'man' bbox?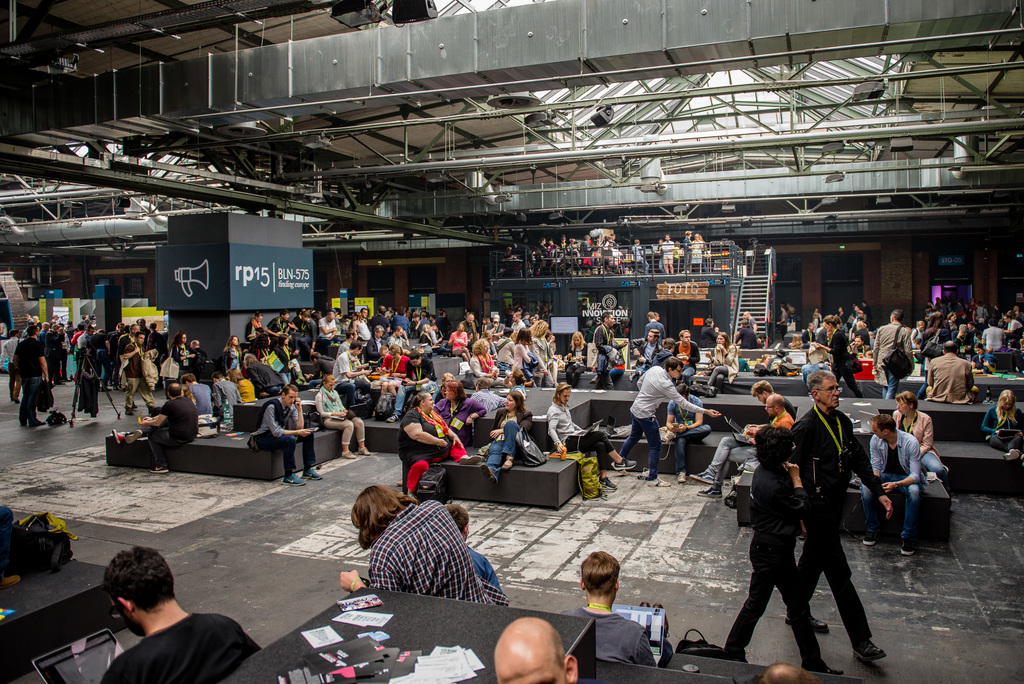
(left=546, top=383, right=636, bottom=491)
